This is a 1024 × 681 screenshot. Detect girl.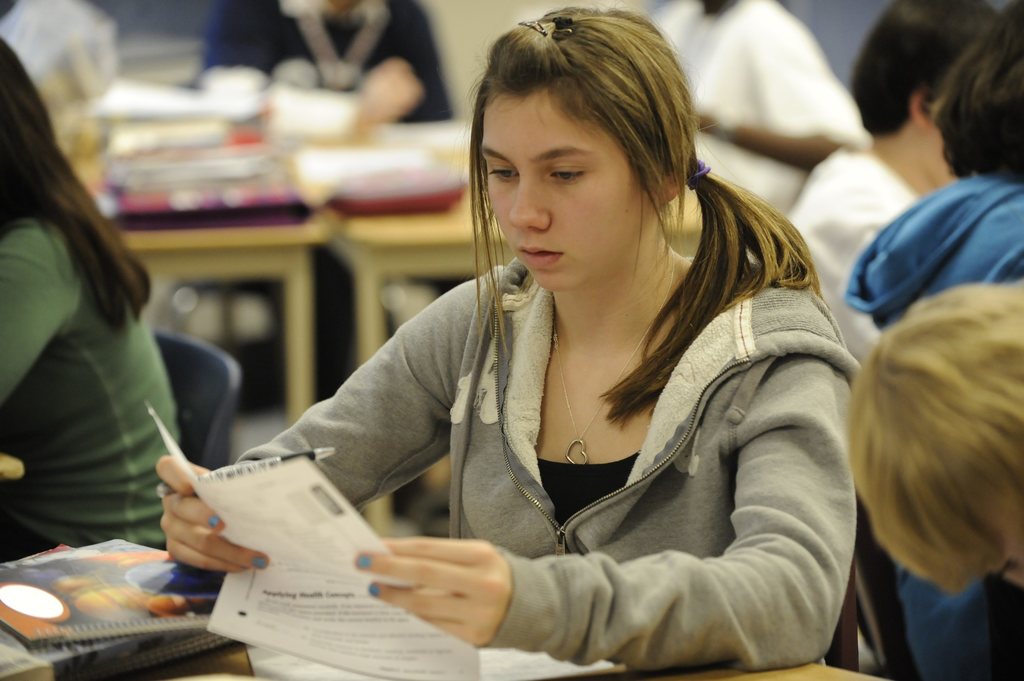
crop(0, 29, 182, 547).
